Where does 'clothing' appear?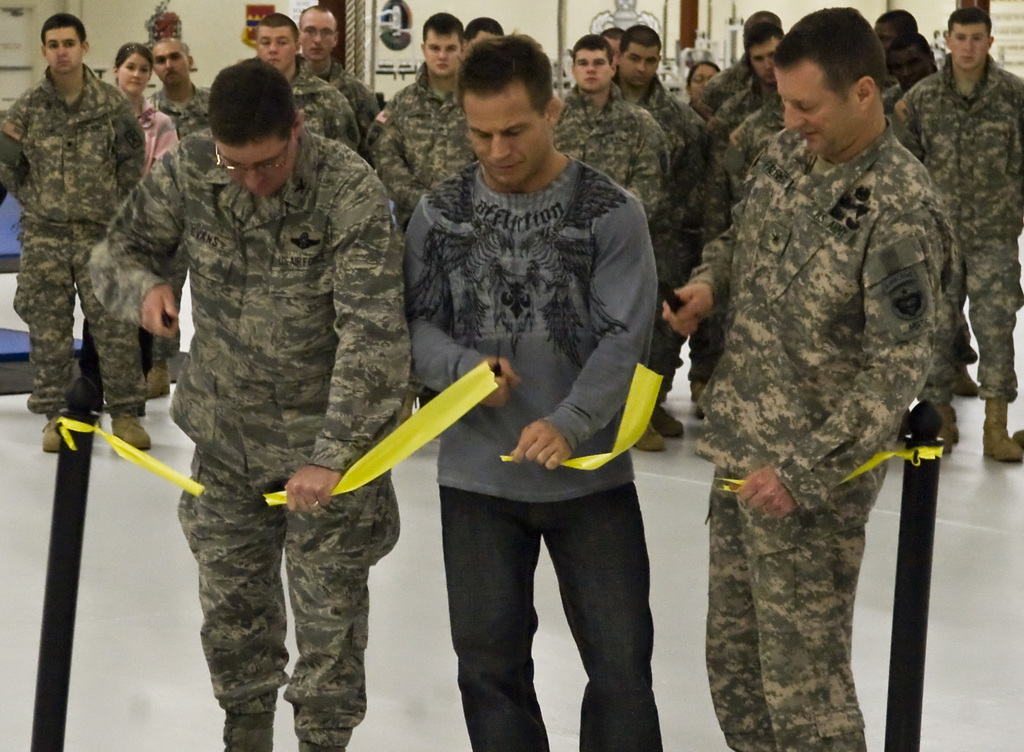
Appears at [x1=296, y1=49, x2=385, y2=138].
